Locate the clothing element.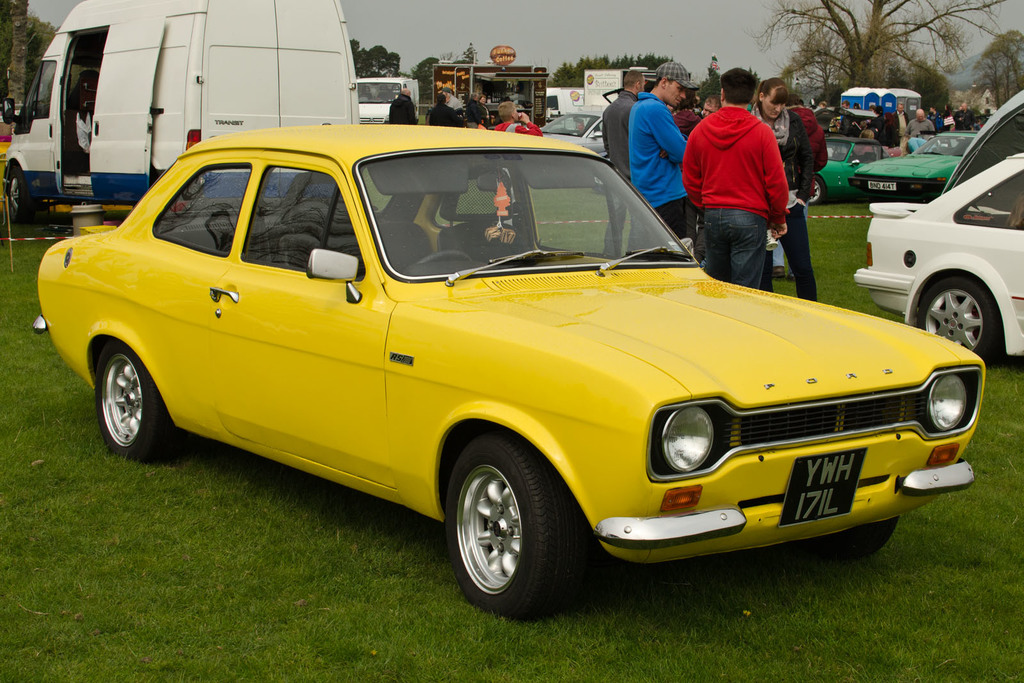
Element bbox: 626 90 689 252.
